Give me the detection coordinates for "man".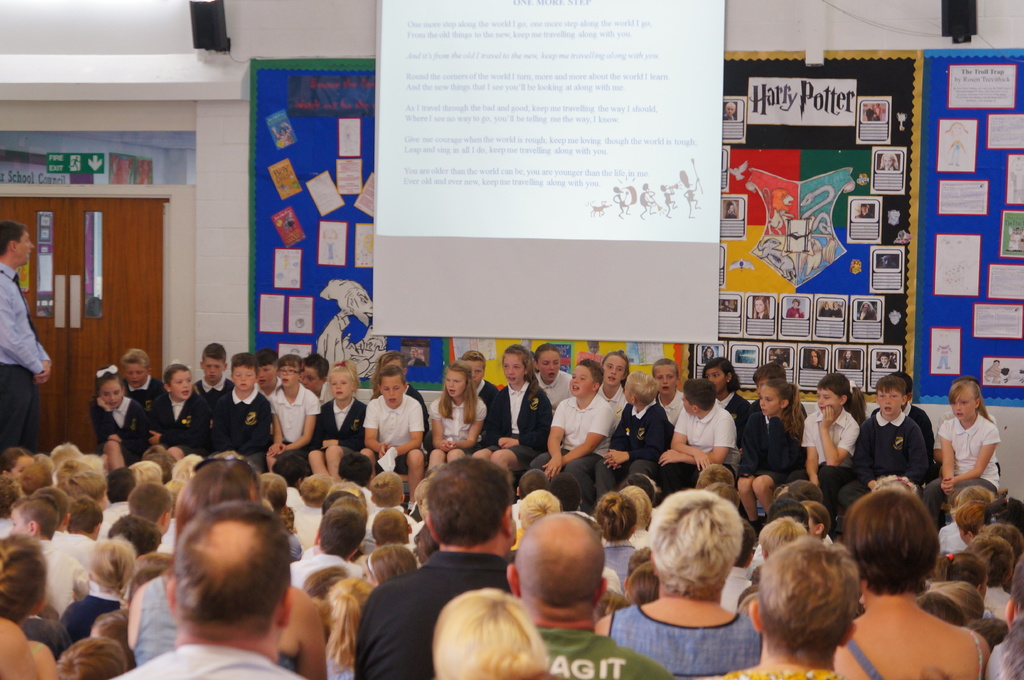
pyautogui.locateOnScreen(355, 460, 522, 679).
